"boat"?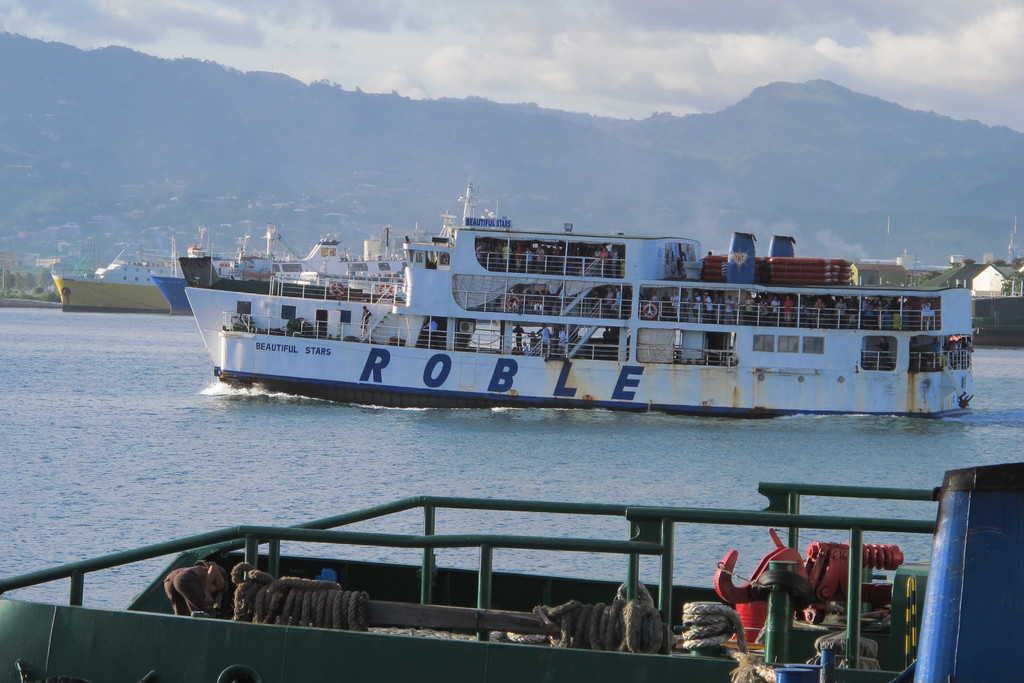
rect(175, 183, 473, 300)
